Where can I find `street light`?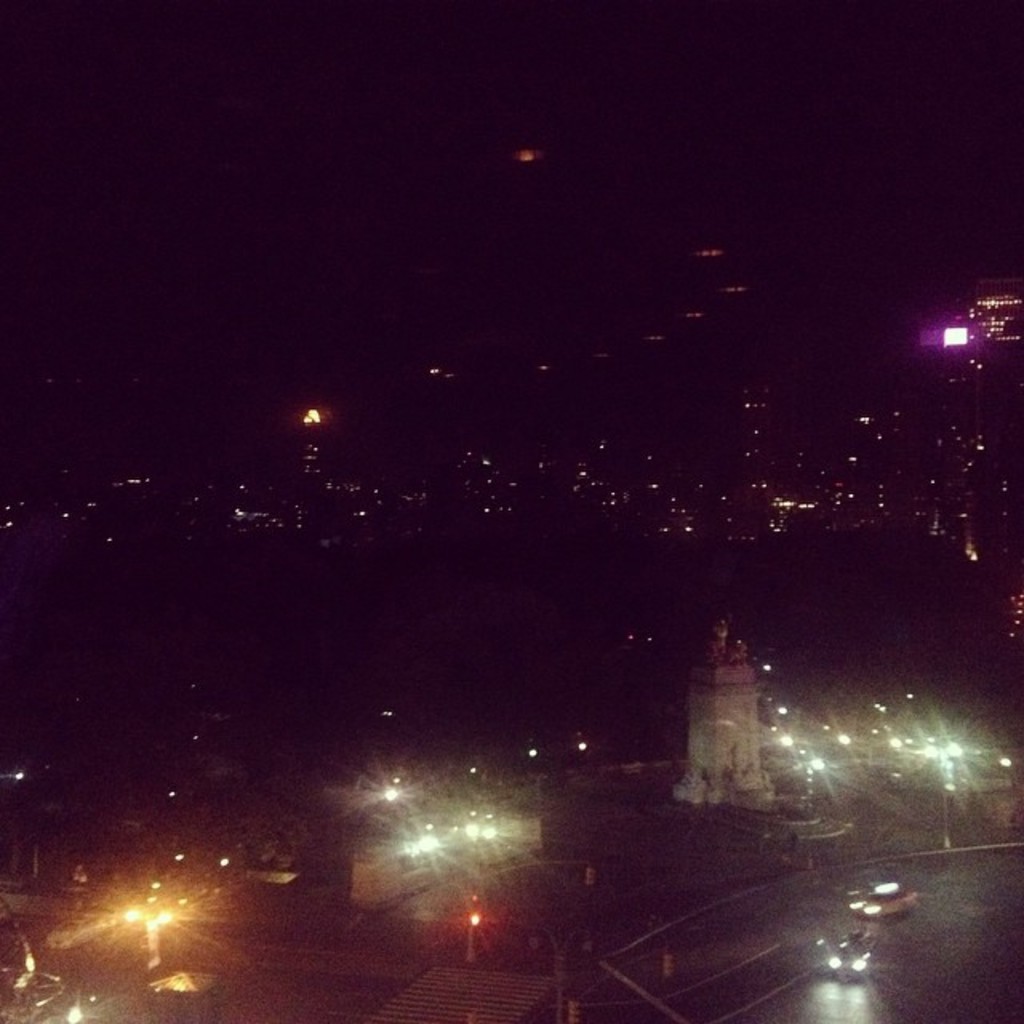
You can find it at x1=467 y1=902 x2=483 y2=962.
